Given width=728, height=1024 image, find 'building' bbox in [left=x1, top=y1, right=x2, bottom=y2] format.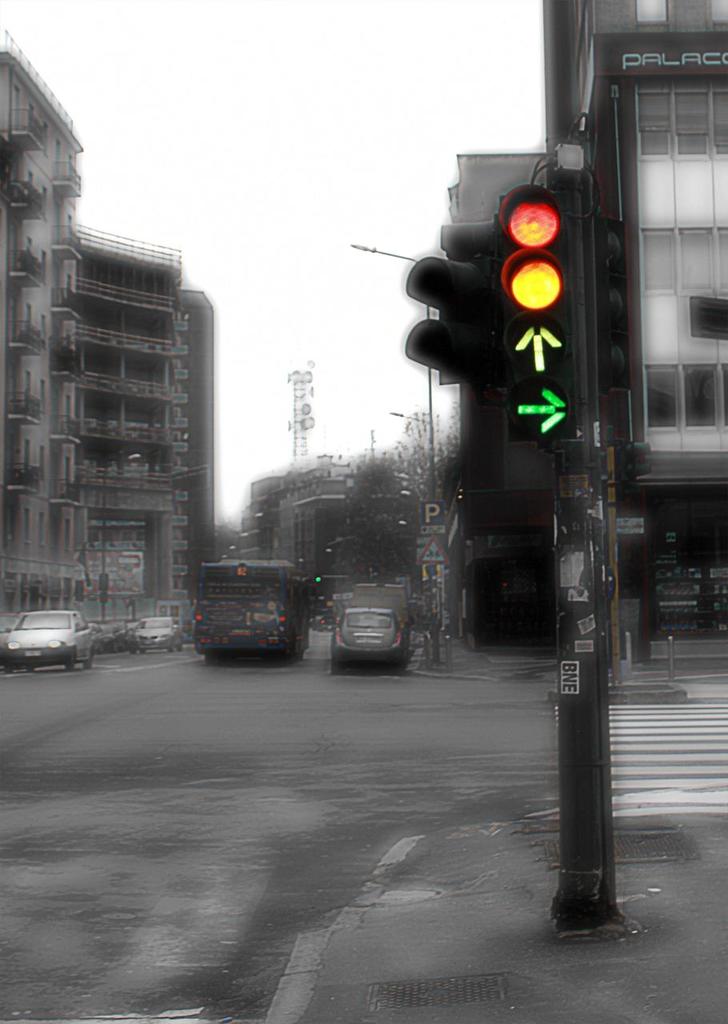
[left=0, top=103, right=253, bottom=657].
